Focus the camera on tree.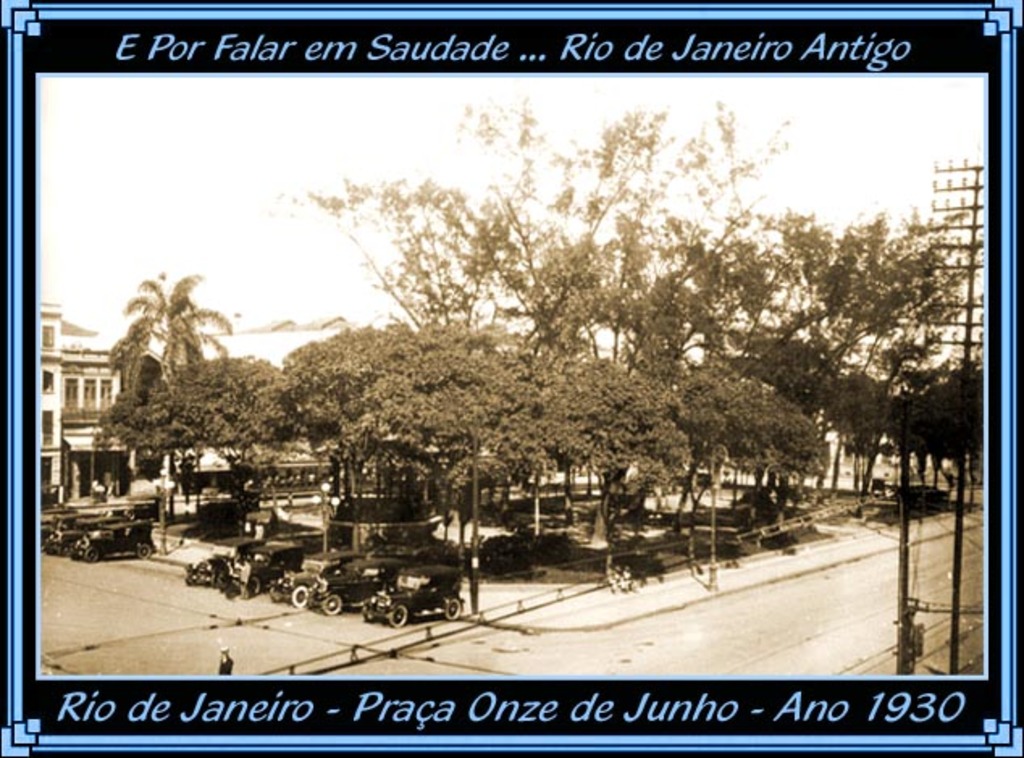
Focus region: region(103, 270, 236, 378).
